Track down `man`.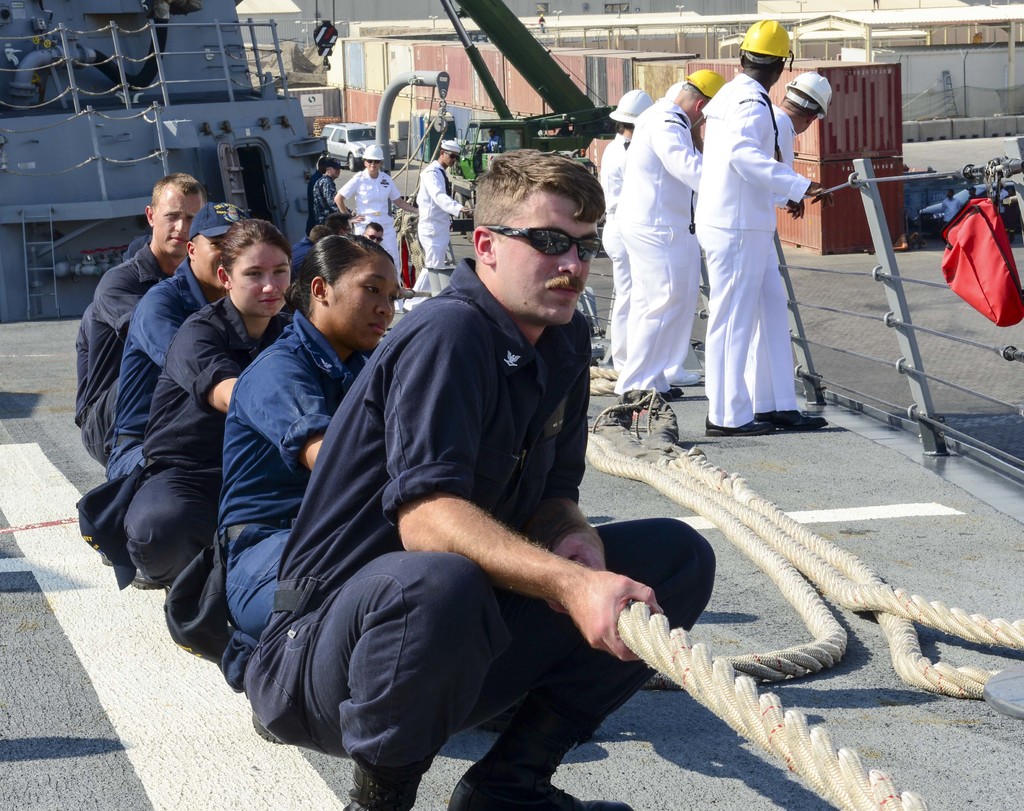
Tracked to <bbox>485, 125, 502, 154</bbox>.
